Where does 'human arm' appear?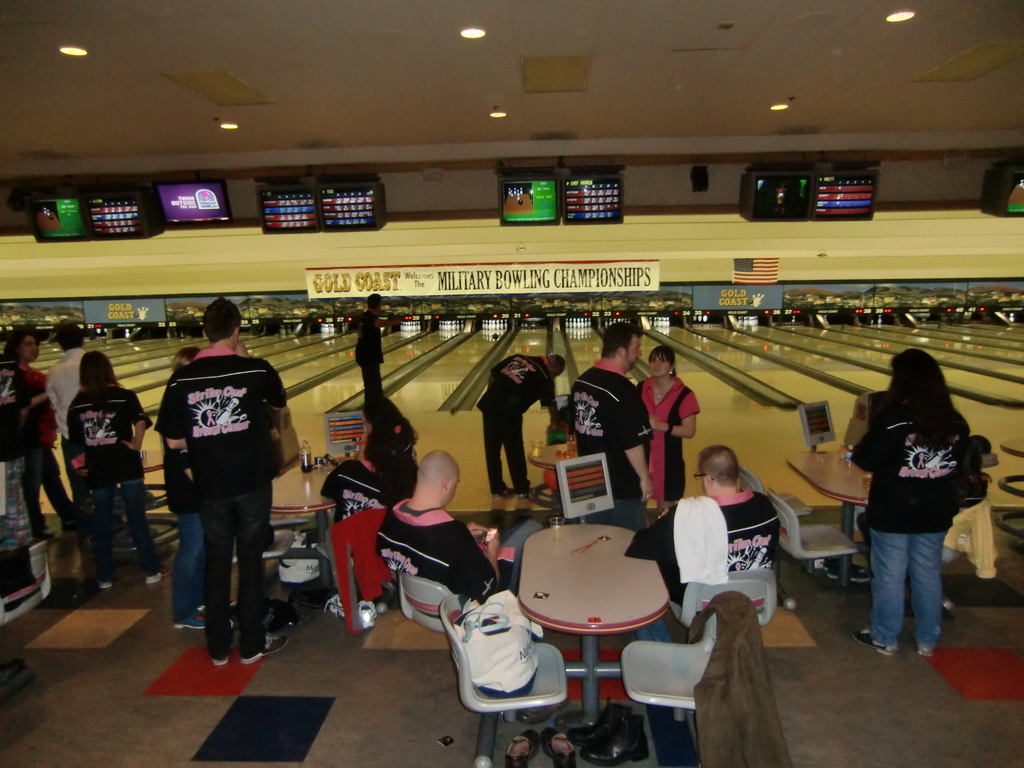
Appears at left=122, top=394, right=153, bottom=450.
